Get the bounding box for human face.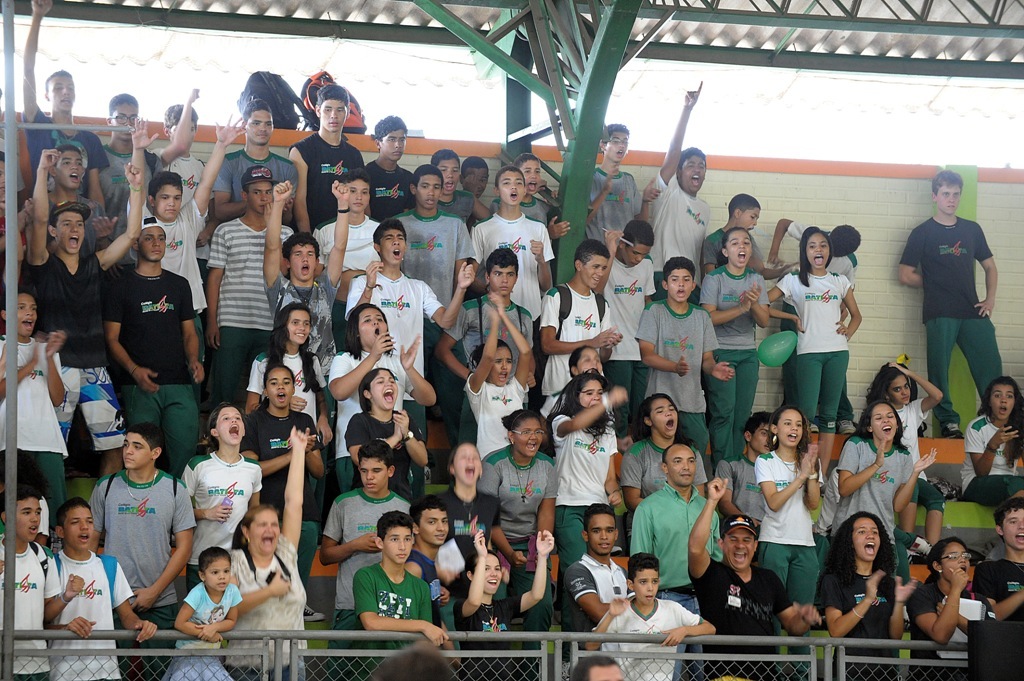
left=663, top=440, right=701, bottom=487.
